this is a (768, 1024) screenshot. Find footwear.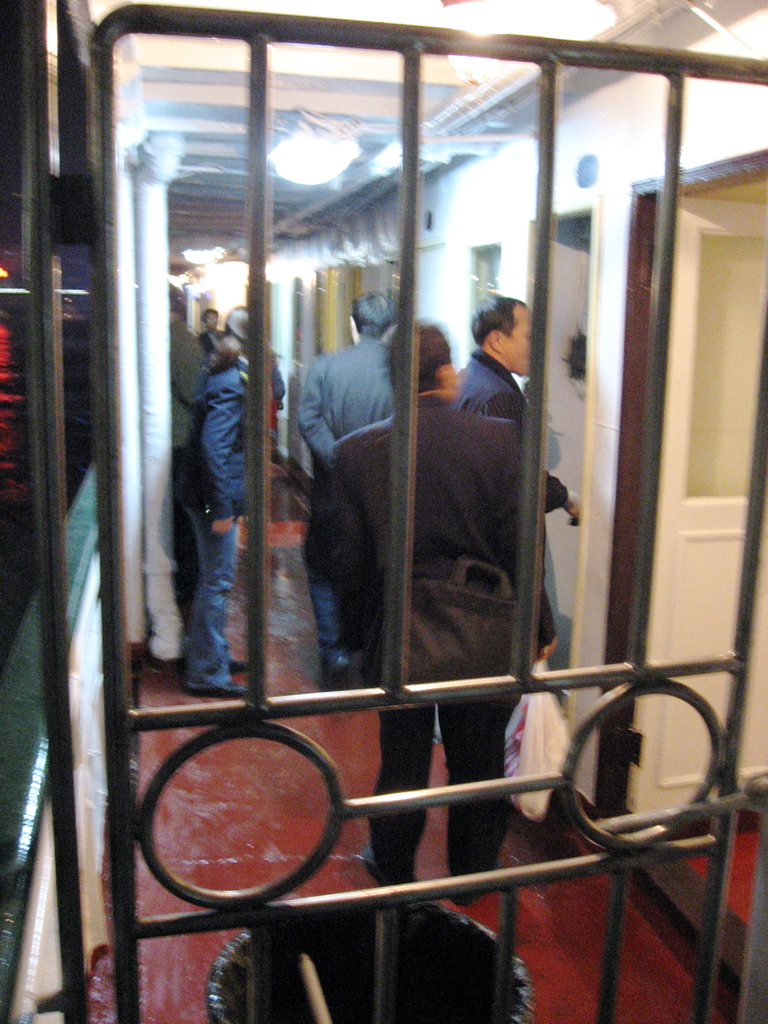
Bounding box: bbox=(184, 682, 248, 699).
